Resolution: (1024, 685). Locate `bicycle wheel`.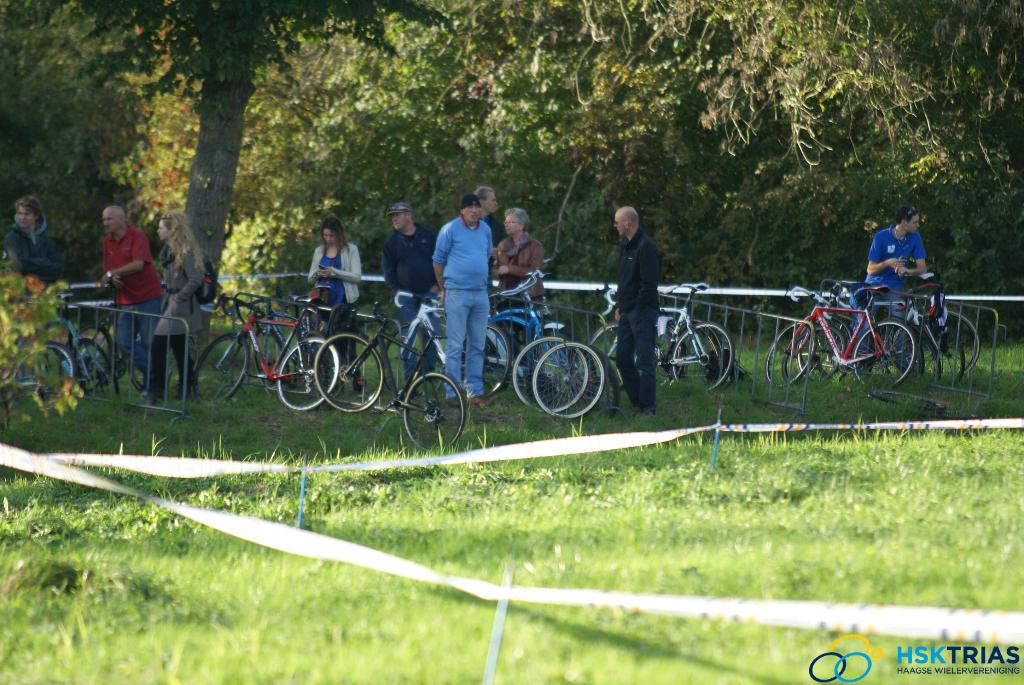
bbox(311, 331, 385, 413).
